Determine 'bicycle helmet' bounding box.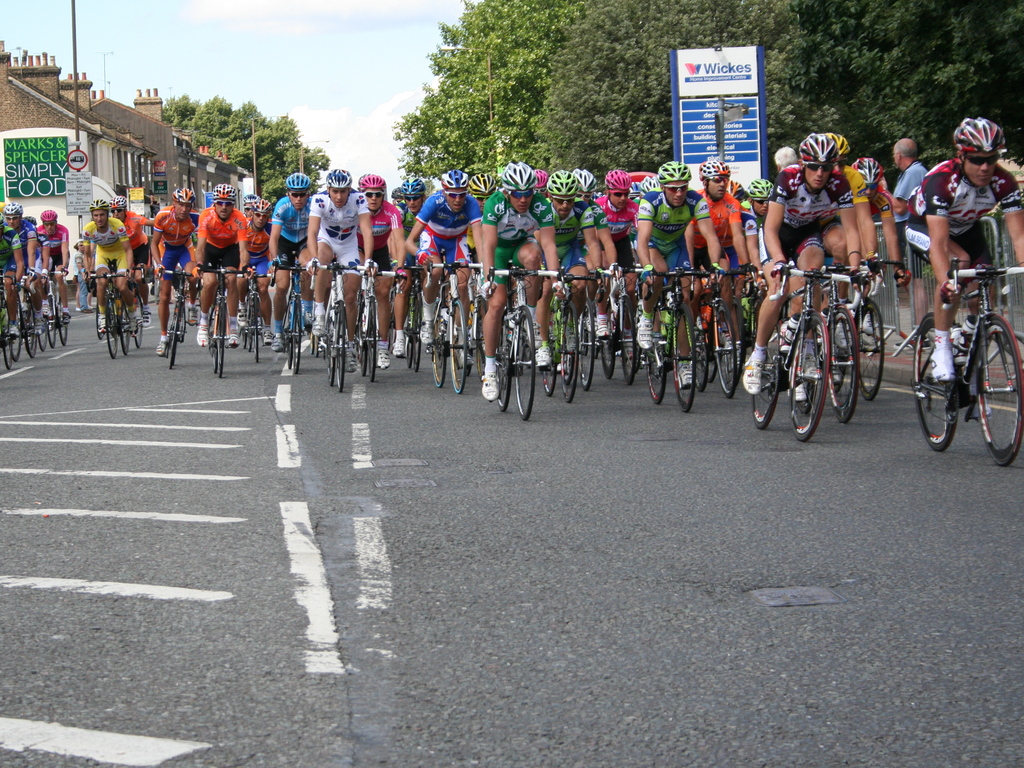
Determined: {"x1": 10, "y1": 205, "x2": 17, "y2": 220}.
